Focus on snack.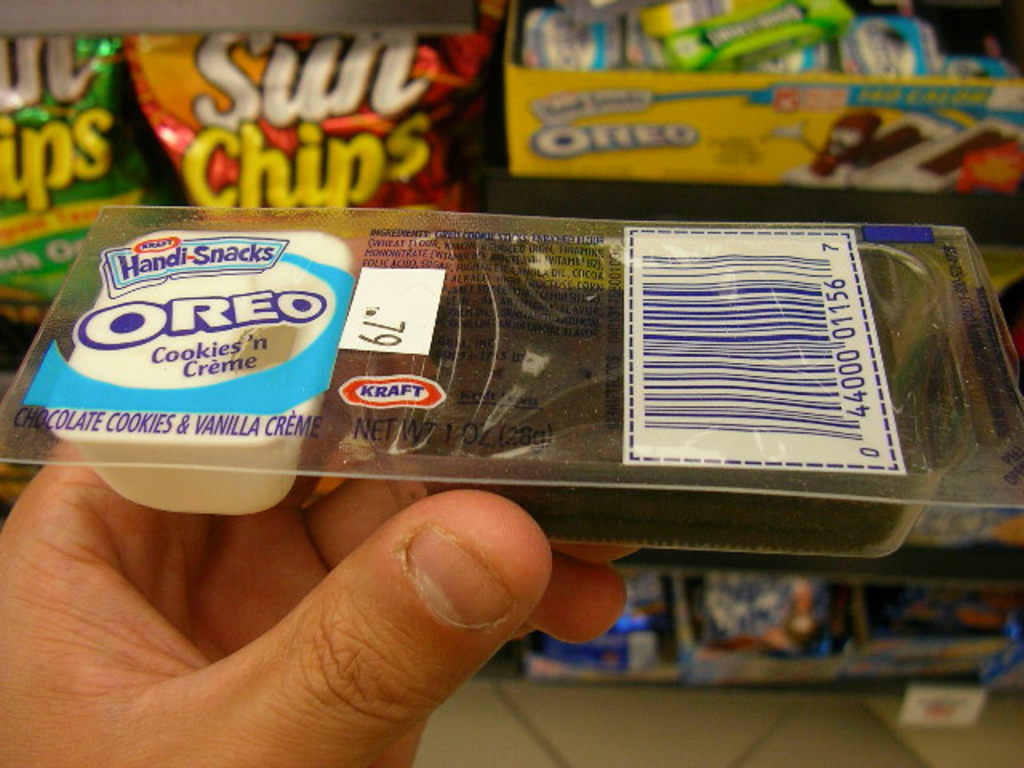
Focused at [50, 202, 1002, 563].
